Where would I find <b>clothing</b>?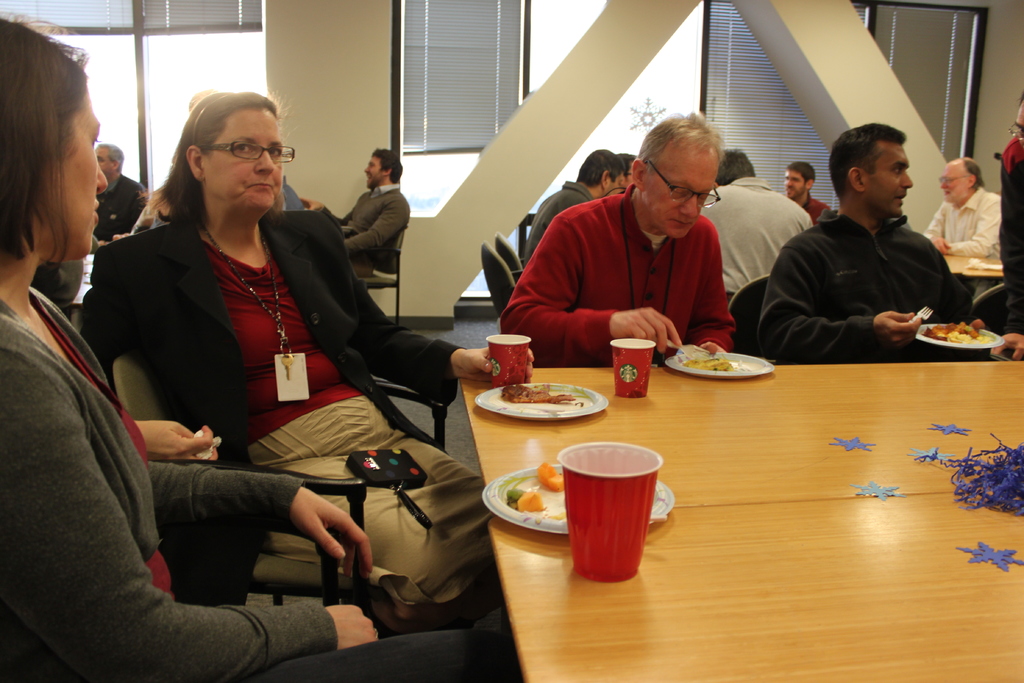
At (94, 180, 152, 255).
